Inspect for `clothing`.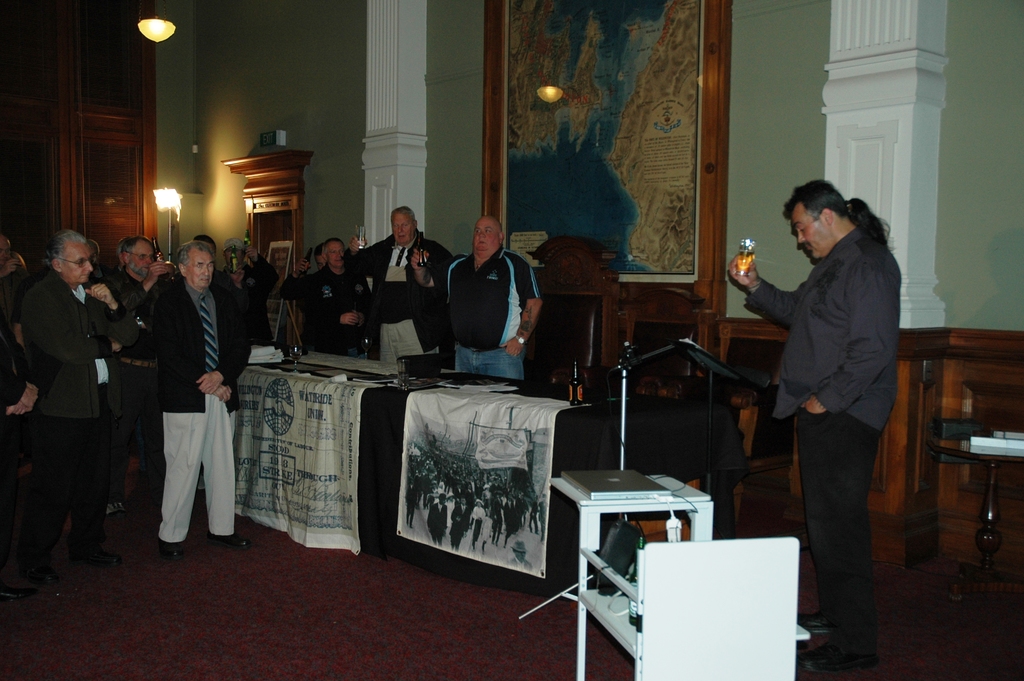
Inspection: <box>746,216,904,670</box>.
